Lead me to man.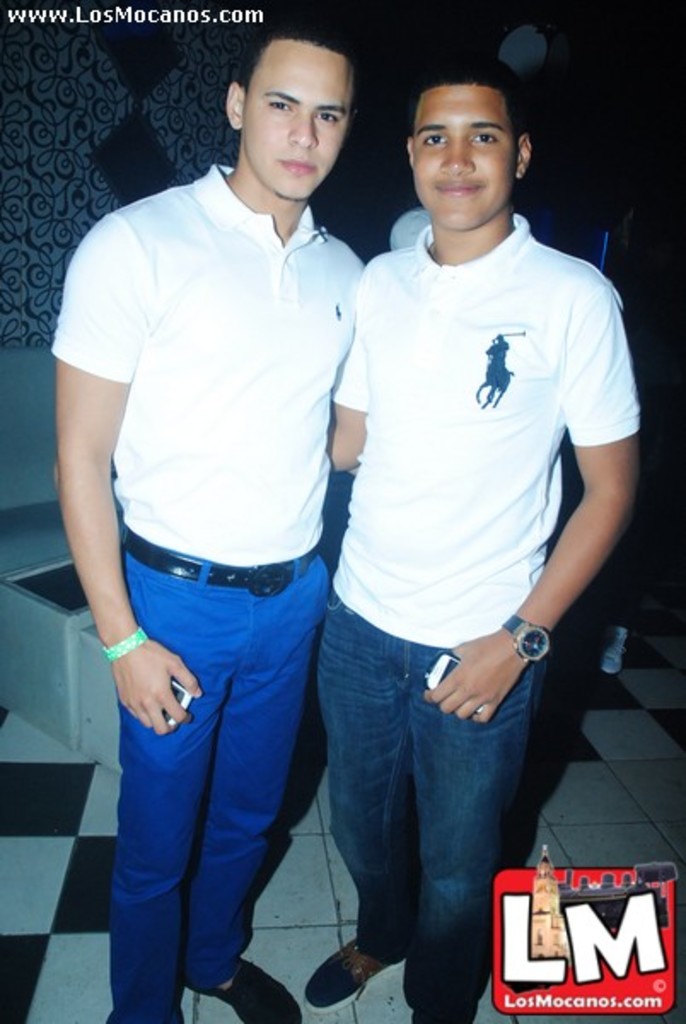
Lead to <region>316, 63, 652, 1022</region>.
